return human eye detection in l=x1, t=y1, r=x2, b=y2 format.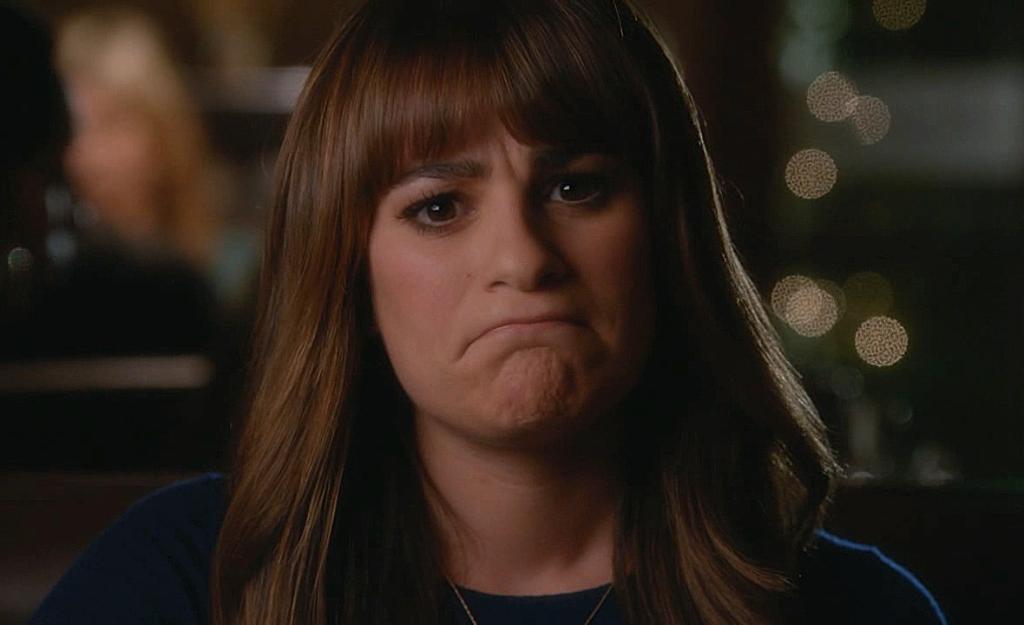
l=391, t=182, r=476, b=233.
